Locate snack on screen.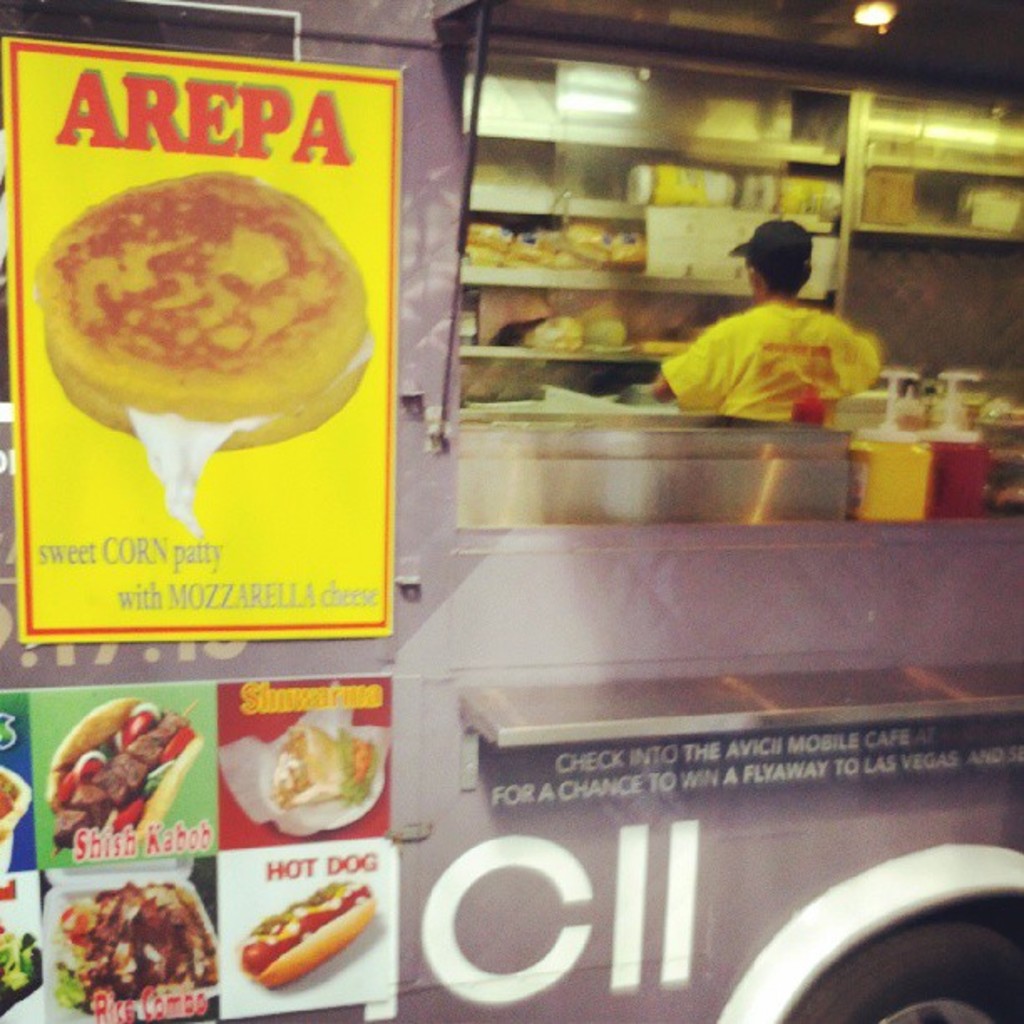
On screen at rect(233, 872, 380, 969).
